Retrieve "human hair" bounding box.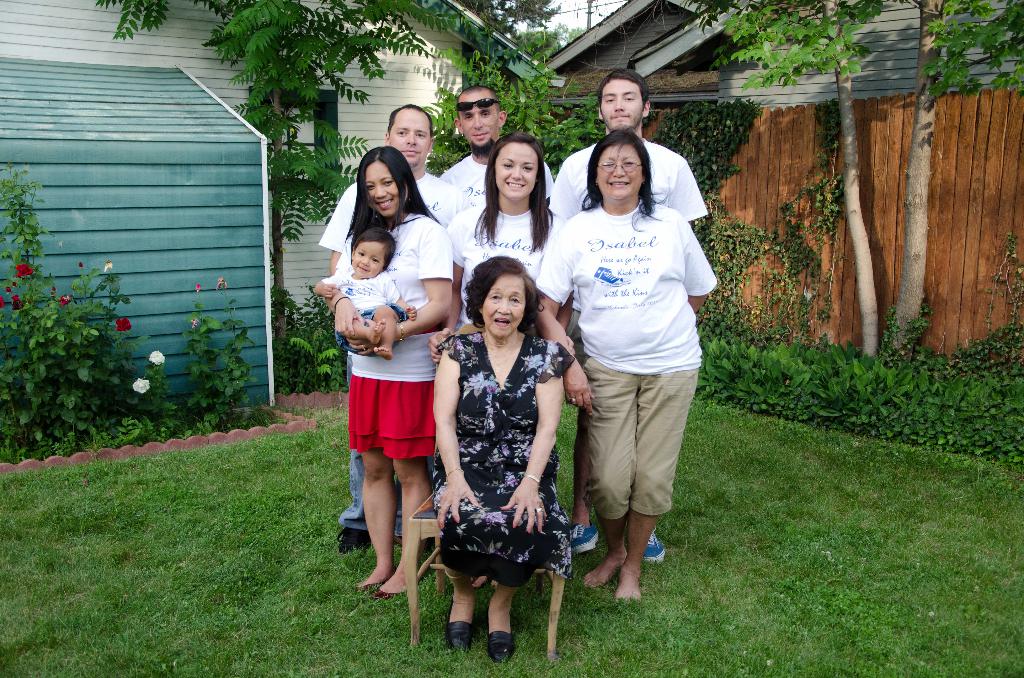
Bounding box: BBox(474, 130, 555, 253).
